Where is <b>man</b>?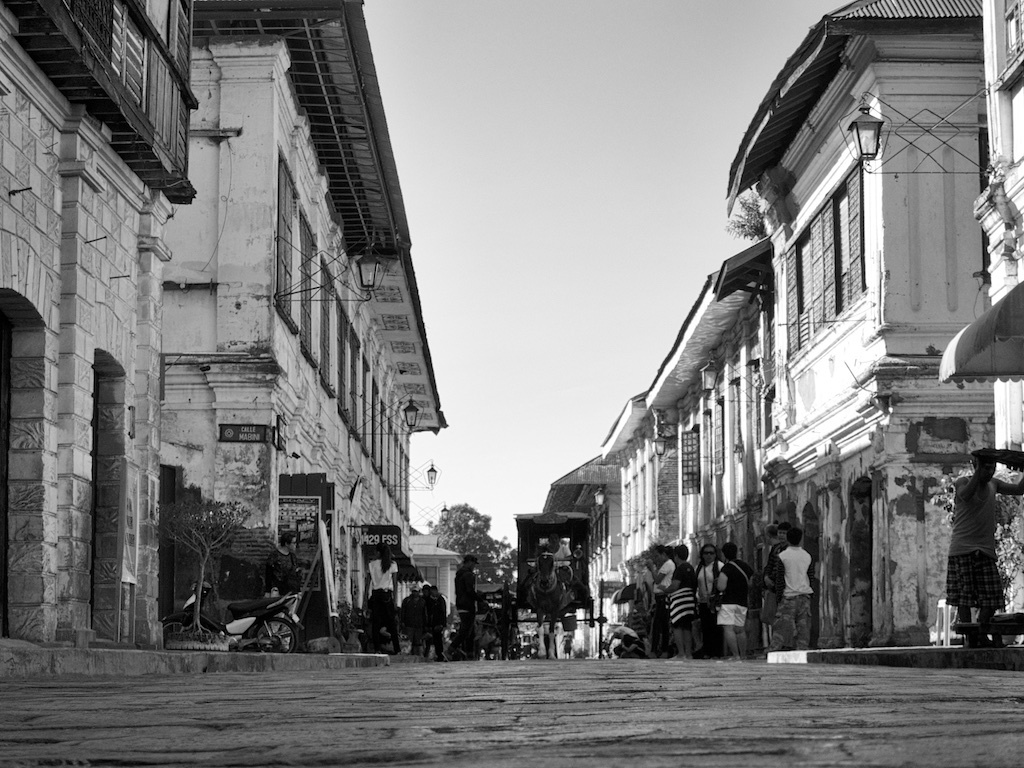
(x1=459, y1=554, x2=479, y2=672).
